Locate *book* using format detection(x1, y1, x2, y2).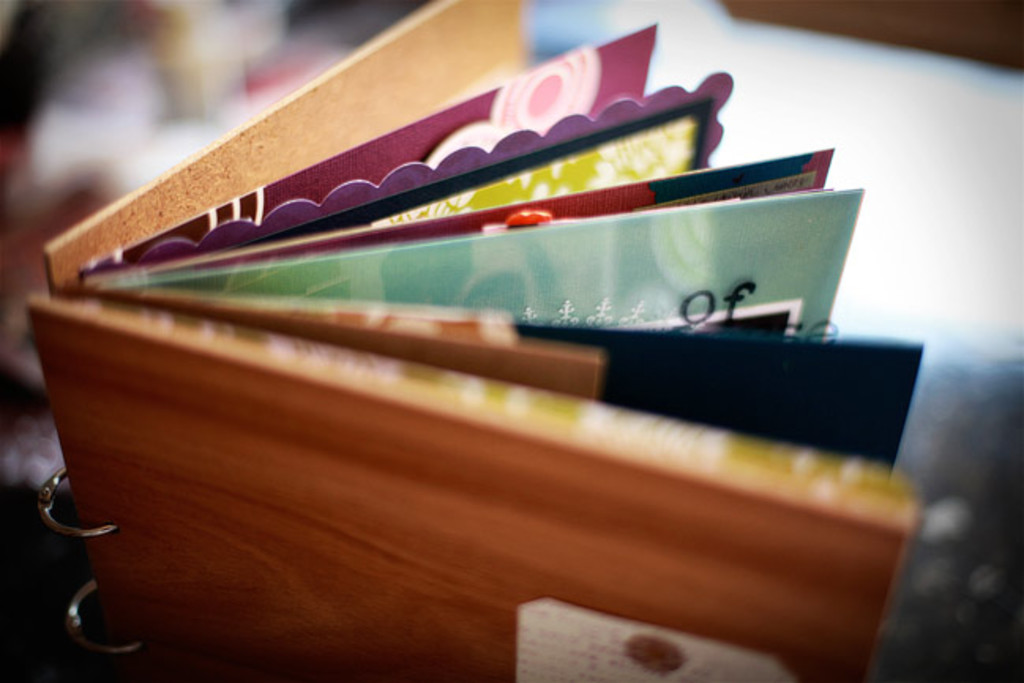
detection(0, 109, 972, 682).
